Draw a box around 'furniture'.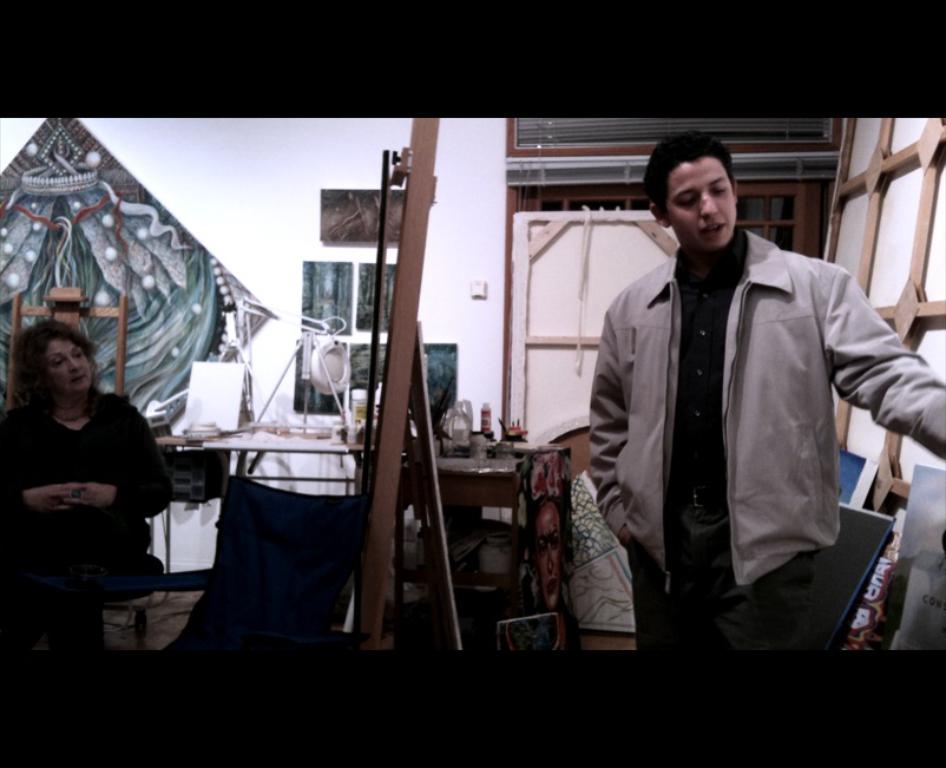
{"x1": 4, "y1": 284, "x2": 163, "y2": 641}.
